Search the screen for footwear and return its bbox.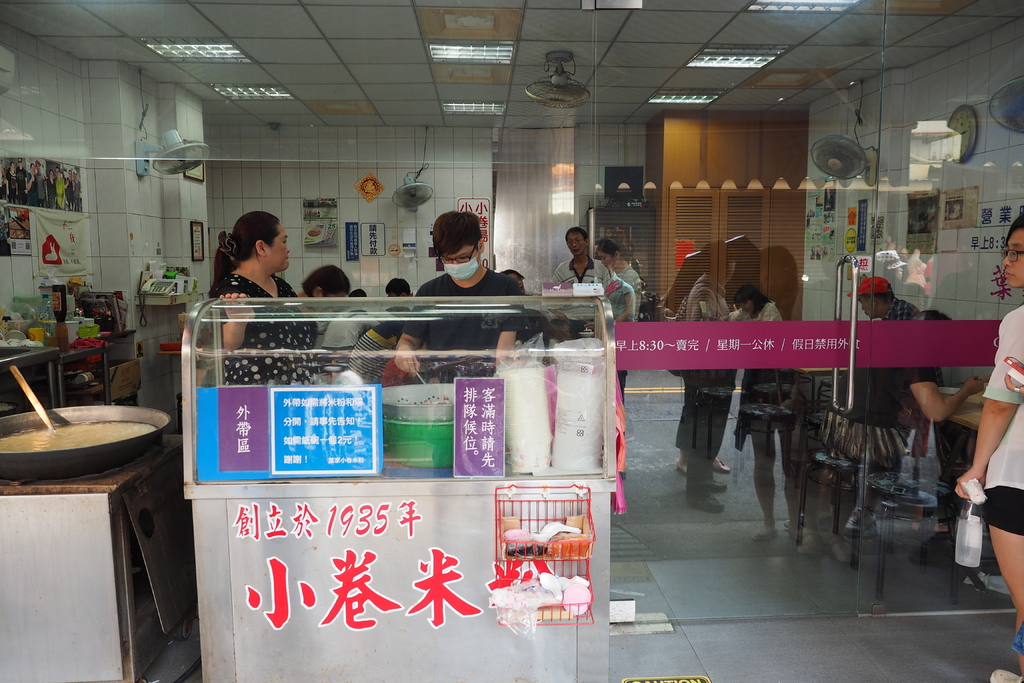
Found: left=820, top=533, right=845, bottom=563.
